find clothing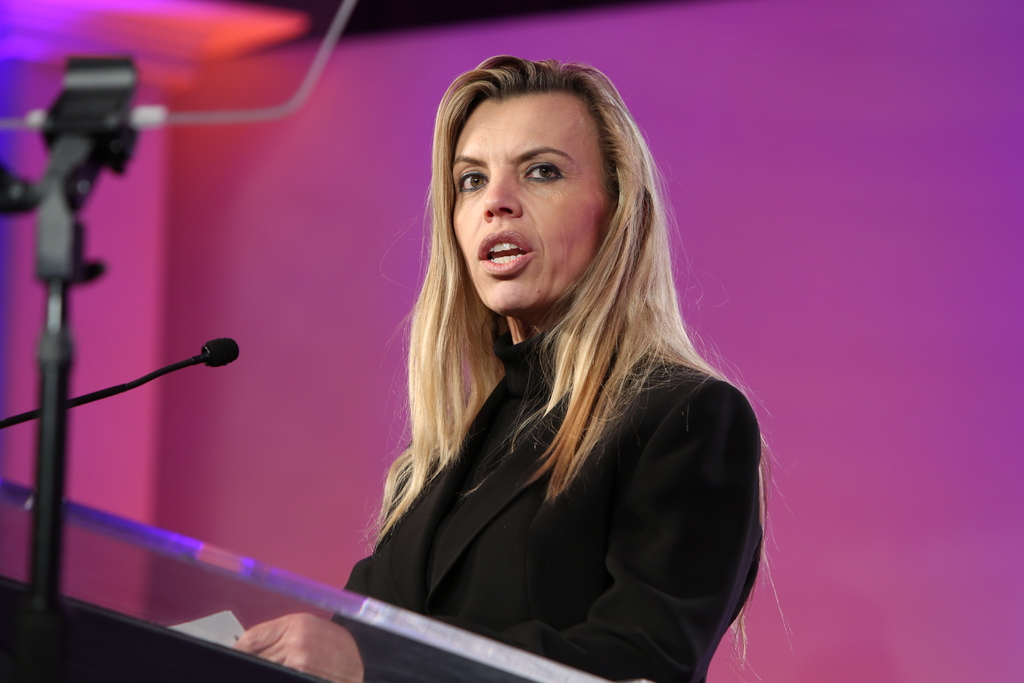
rect(320, 228, 785, 656)
